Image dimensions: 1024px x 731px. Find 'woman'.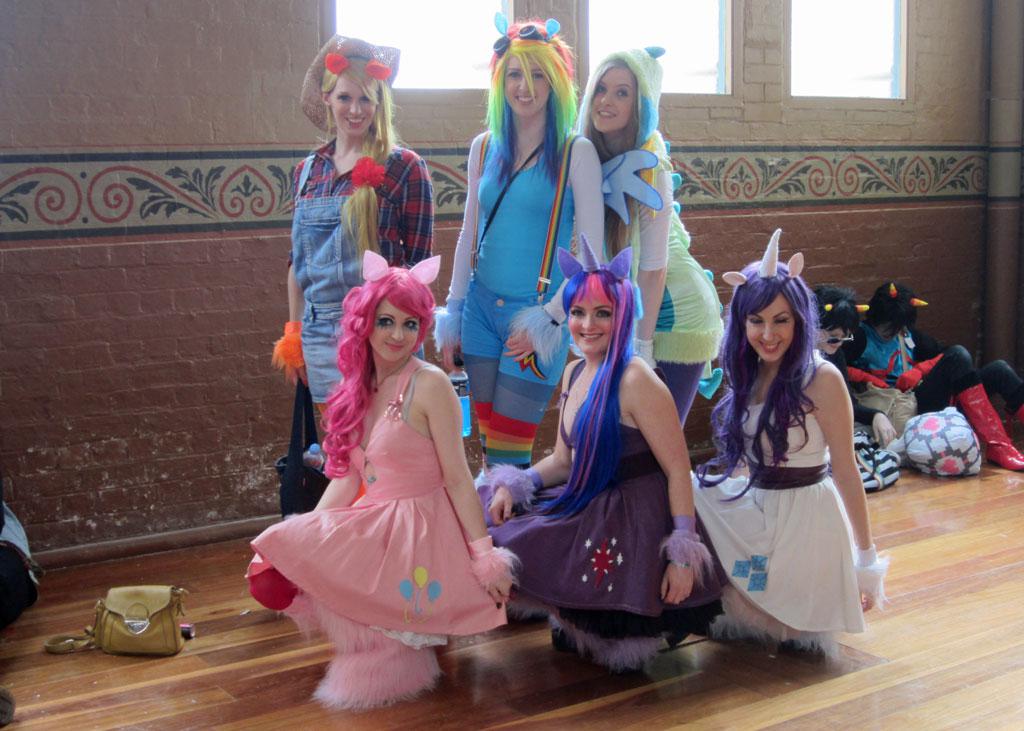
692 228 886 658.
